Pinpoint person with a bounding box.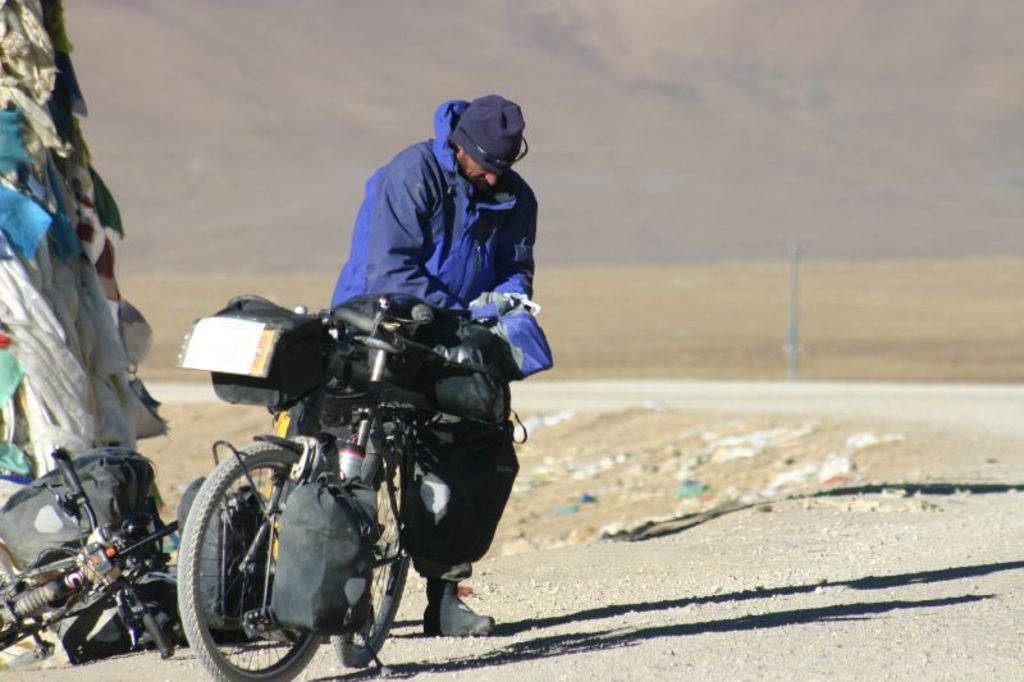
x1=319, y1=86, x2=554, y2=636.
